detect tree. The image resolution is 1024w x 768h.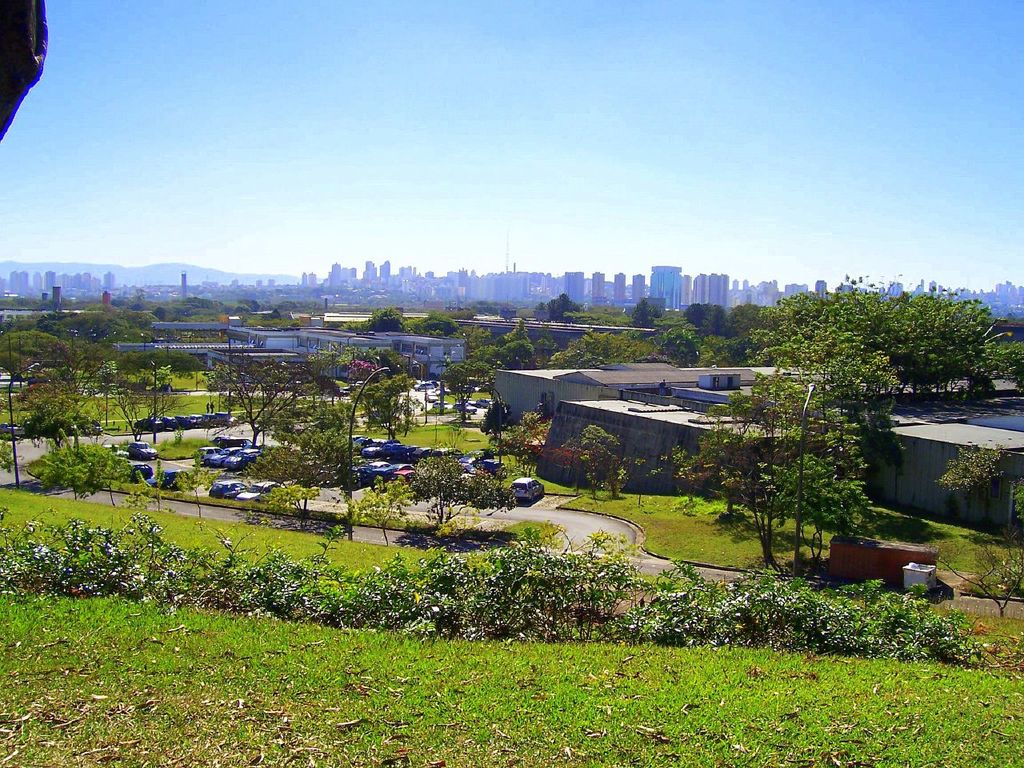
locate(3, 330, 65, 367).
